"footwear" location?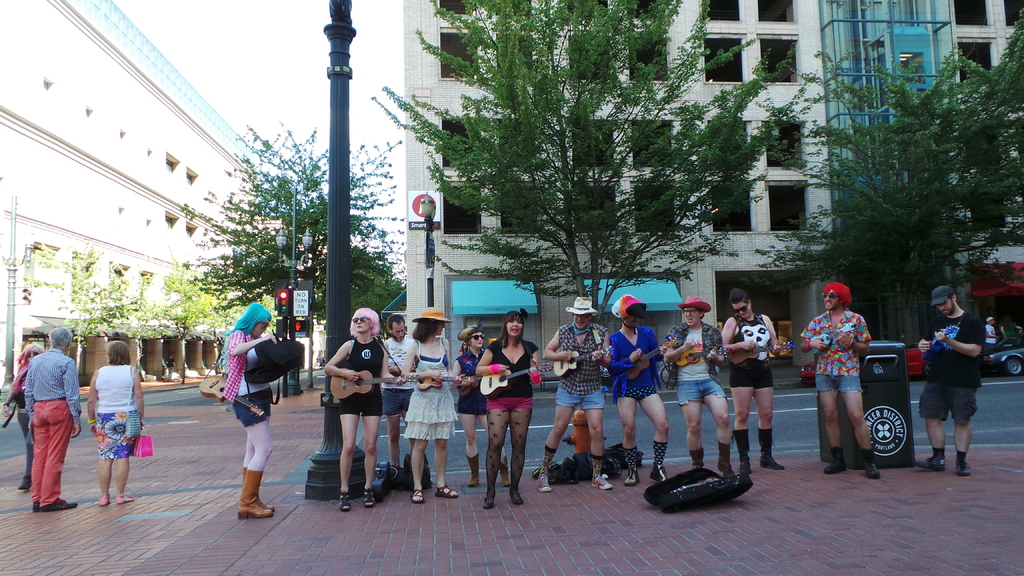
box=[592, 474, 613, 490]
